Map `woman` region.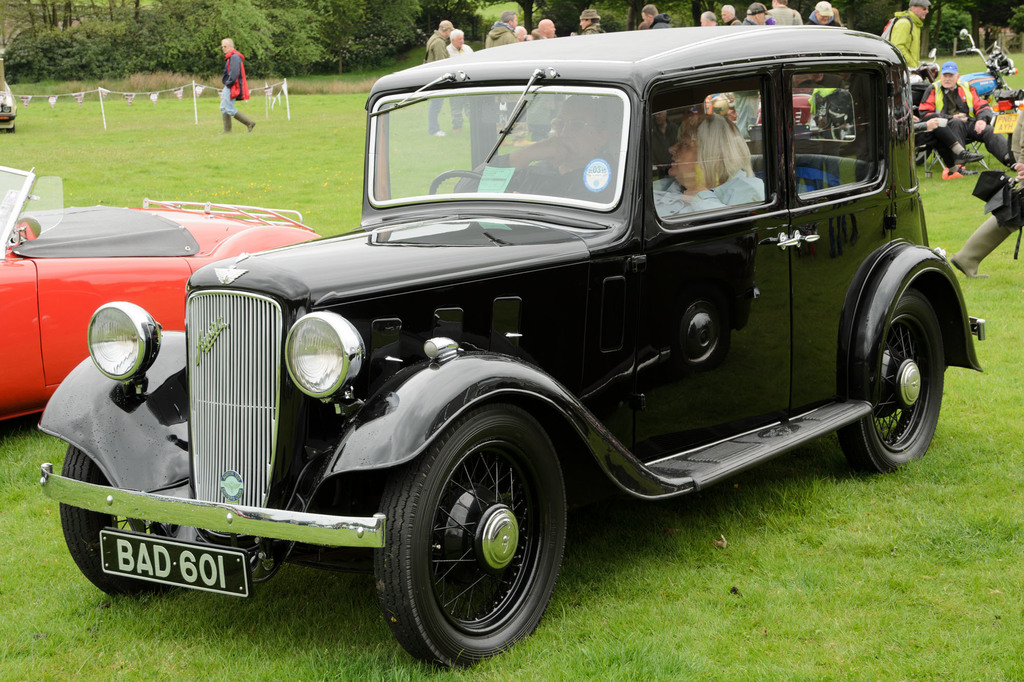
Mapped to [x1=650, y1=109, x2=767, y2=214].
